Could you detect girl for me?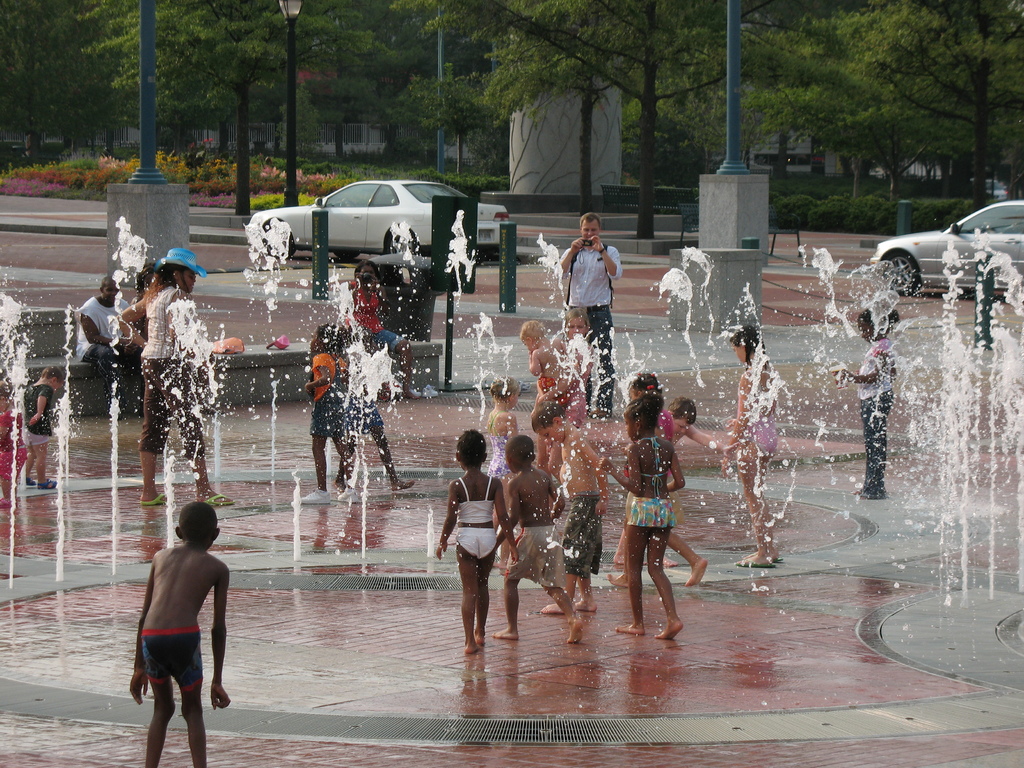
Detection result: x1=294 y1=321 x2=358 y2=504.
